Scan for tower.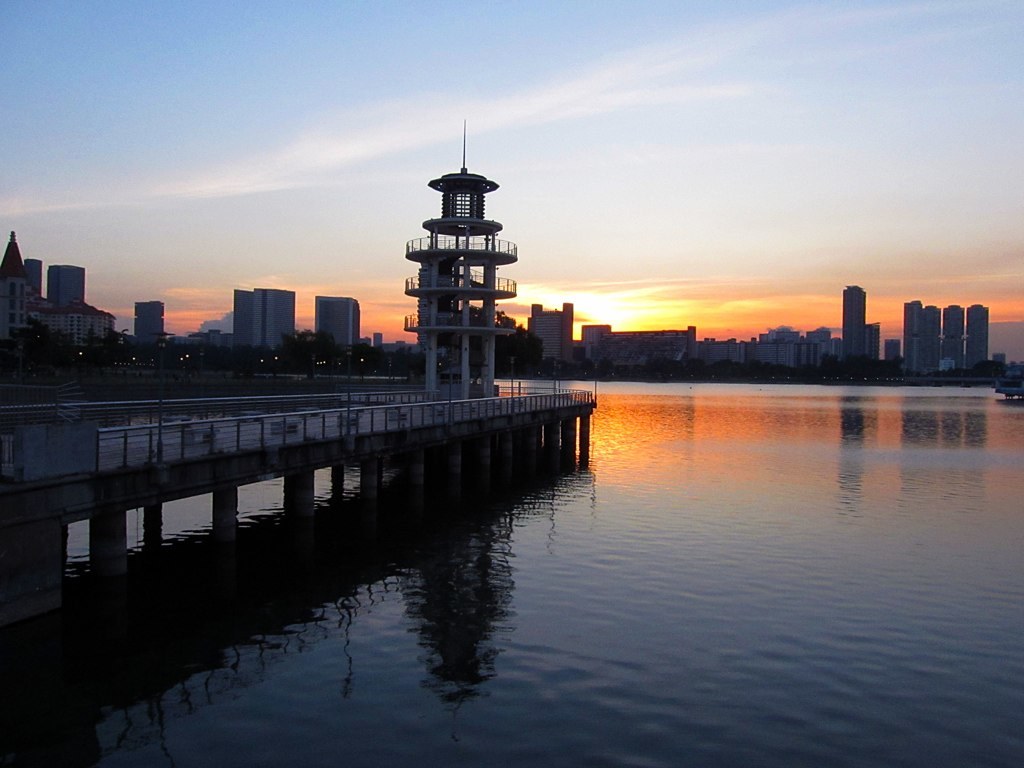
Scan result: (944,307,967,372).
